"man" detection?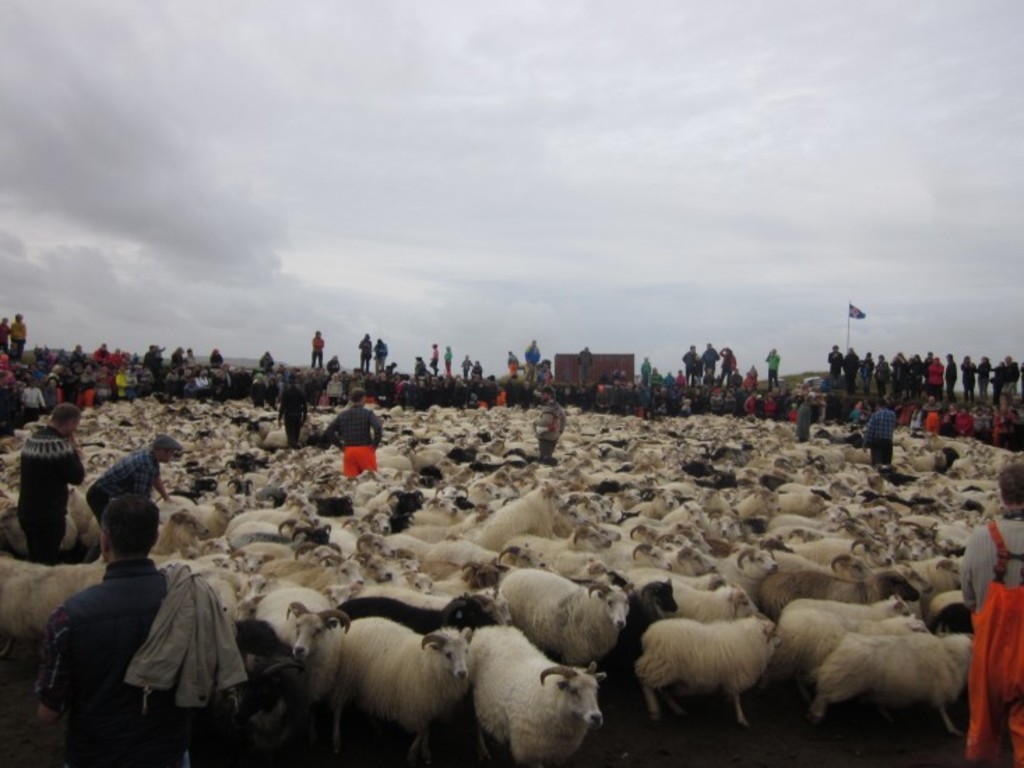
box(166, 346, 183, 376)
